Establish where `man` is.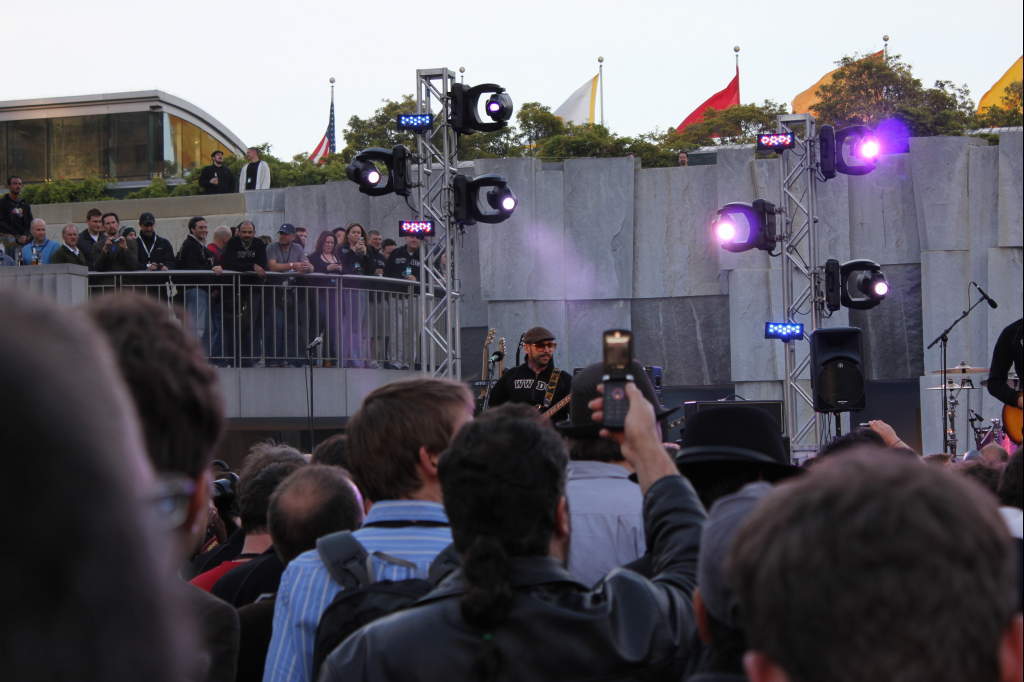
Established at x1=313, y1=231, x2=341, y2=365.
